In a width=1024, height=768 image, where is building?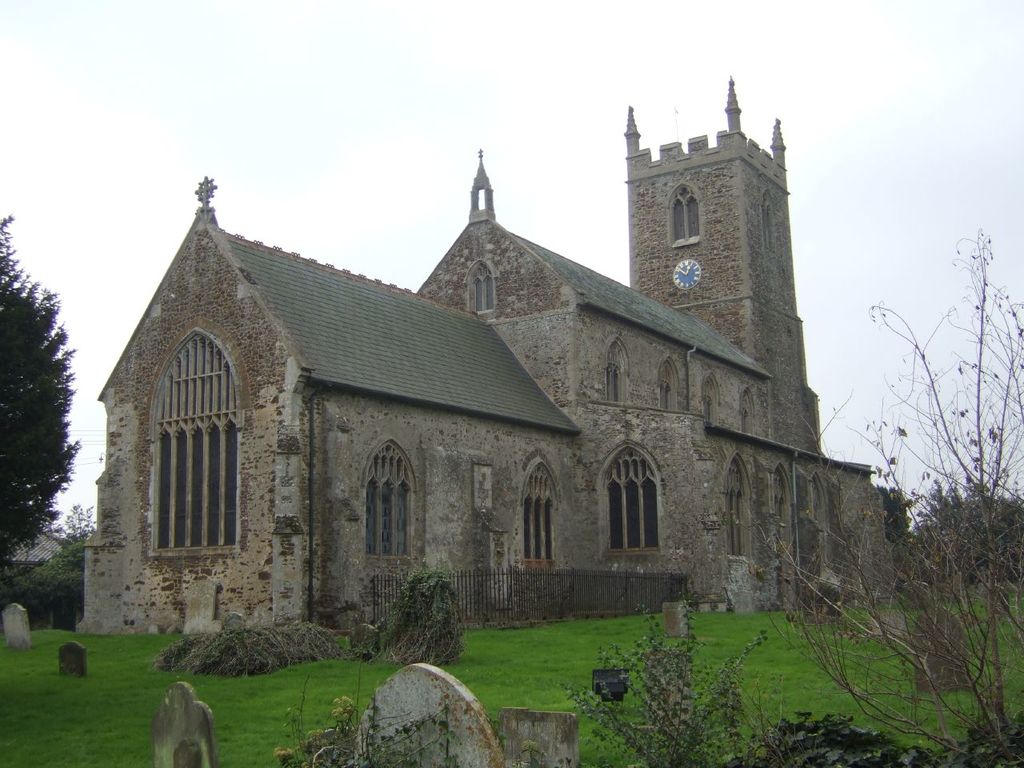
(78,74,901,638).
